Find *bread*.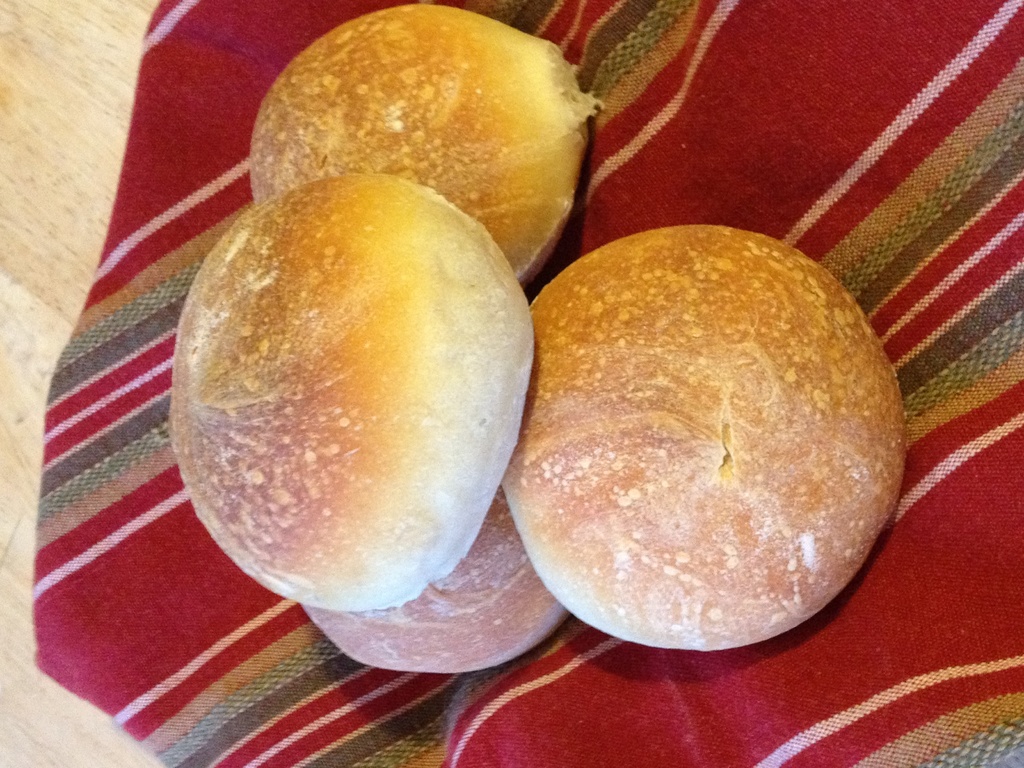
bbox=(166, 172, 539, 613).
